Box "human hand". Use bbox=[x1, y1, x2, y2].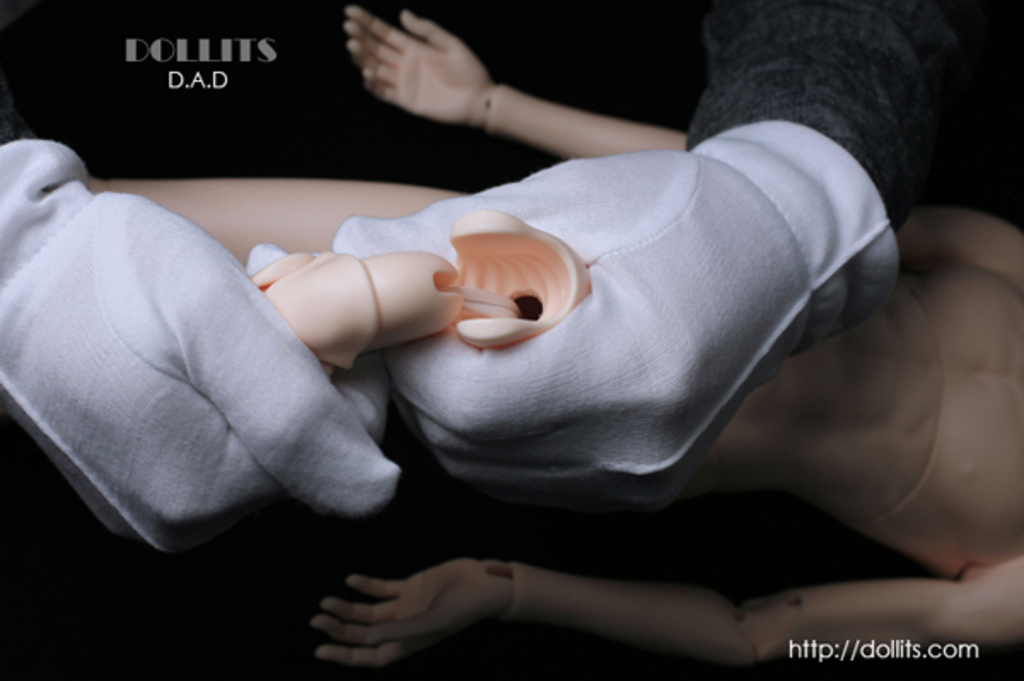
bbox=[0, 166, 403, 556].
